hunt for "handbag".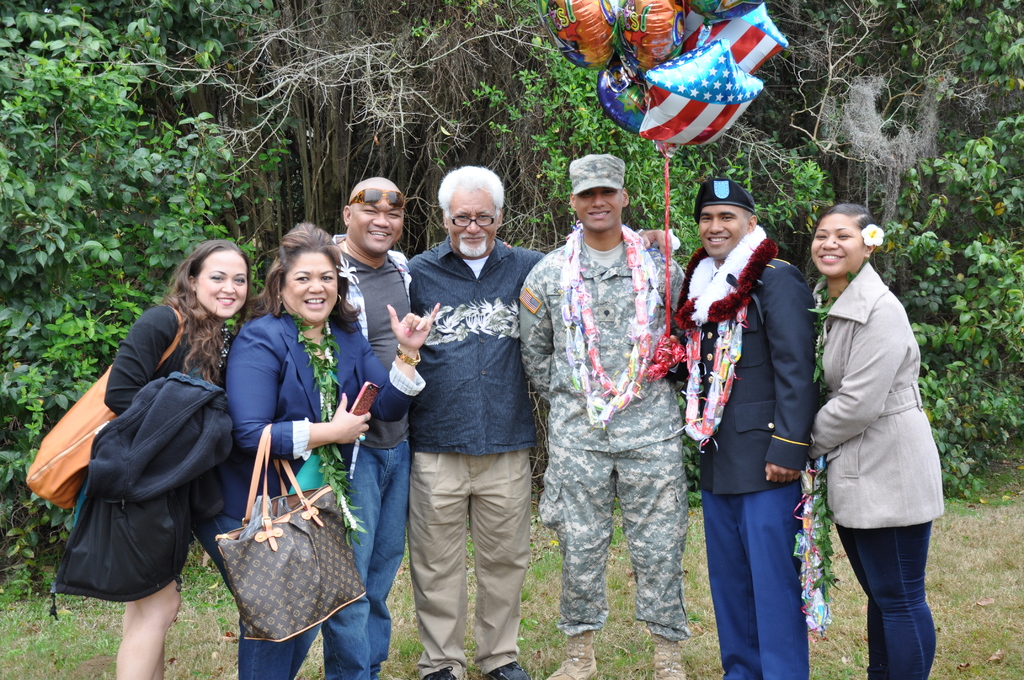
Hunted down at [left=24, top=304, right=186, bottom=512].
